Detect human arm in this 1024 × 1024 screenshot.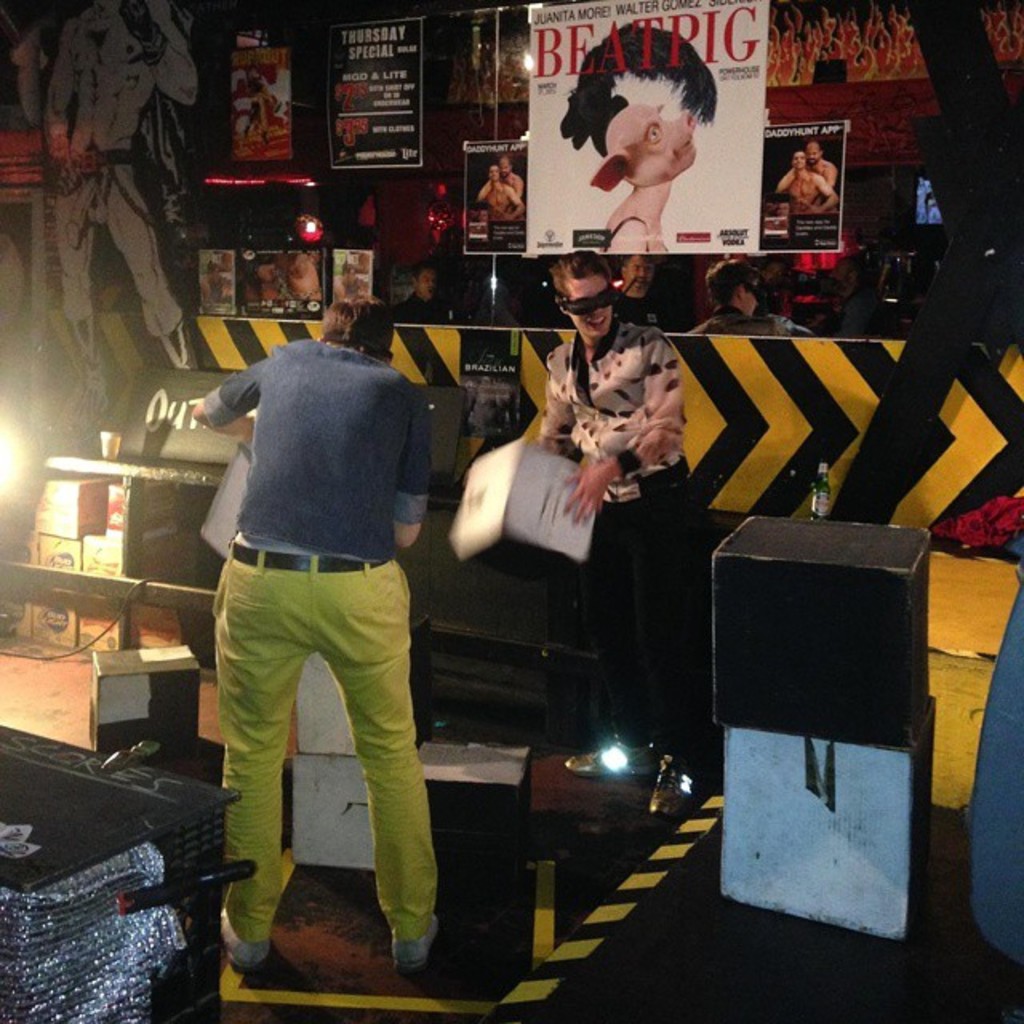
Detection: {"left": 387, "top": 387, "right": 432, "bottom": 547}.
